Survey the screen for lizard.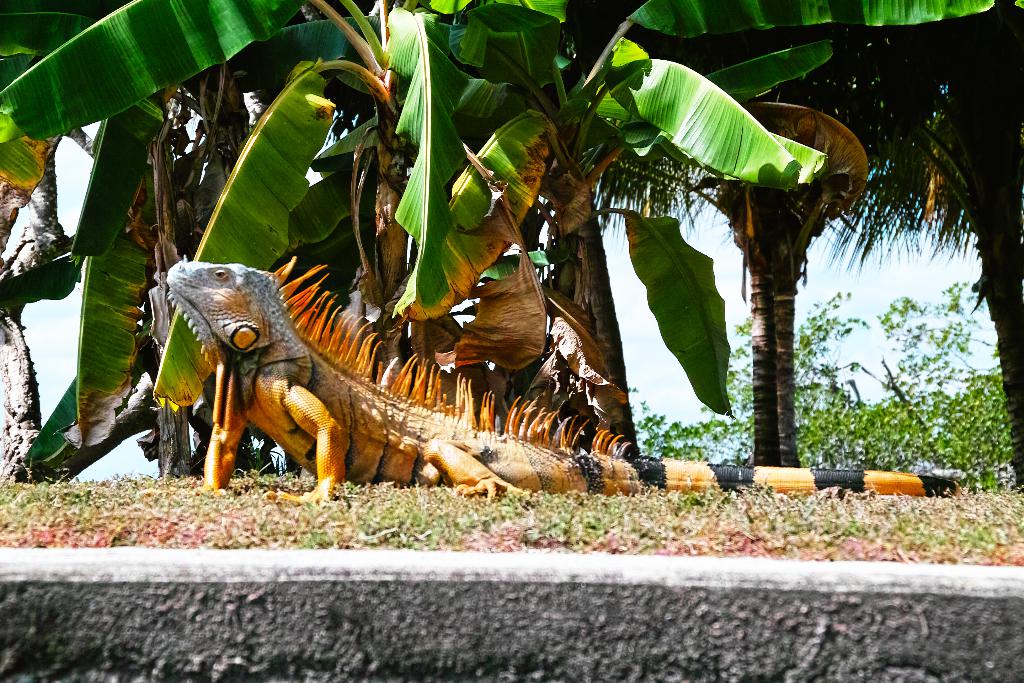
Survey found: (164, 258, 953, 507).
